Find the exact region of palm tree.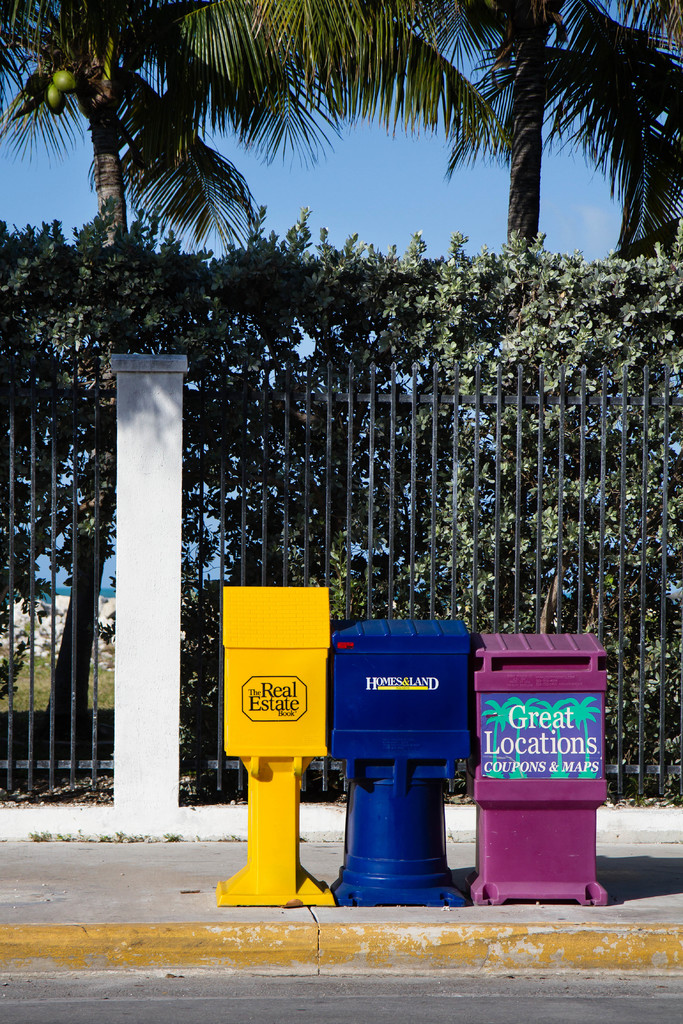
Exact region: x1=250 y1=0 x2=682 y2=259.
